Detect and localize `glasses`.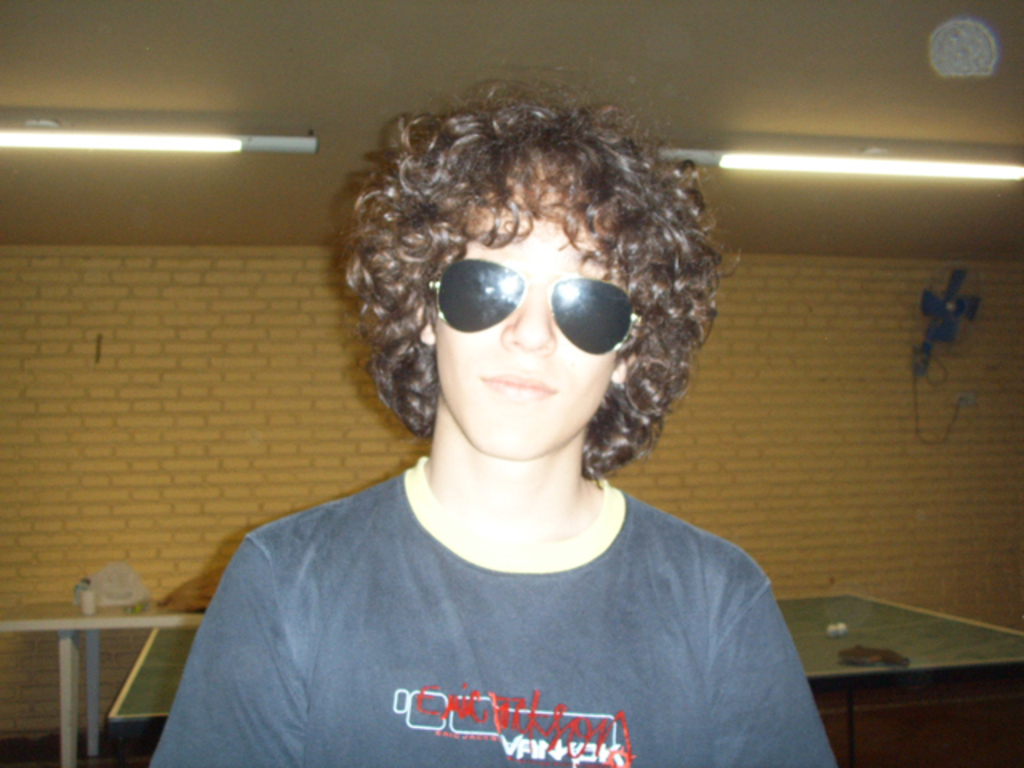
Localized at rect(398, 253, 680, 352).
